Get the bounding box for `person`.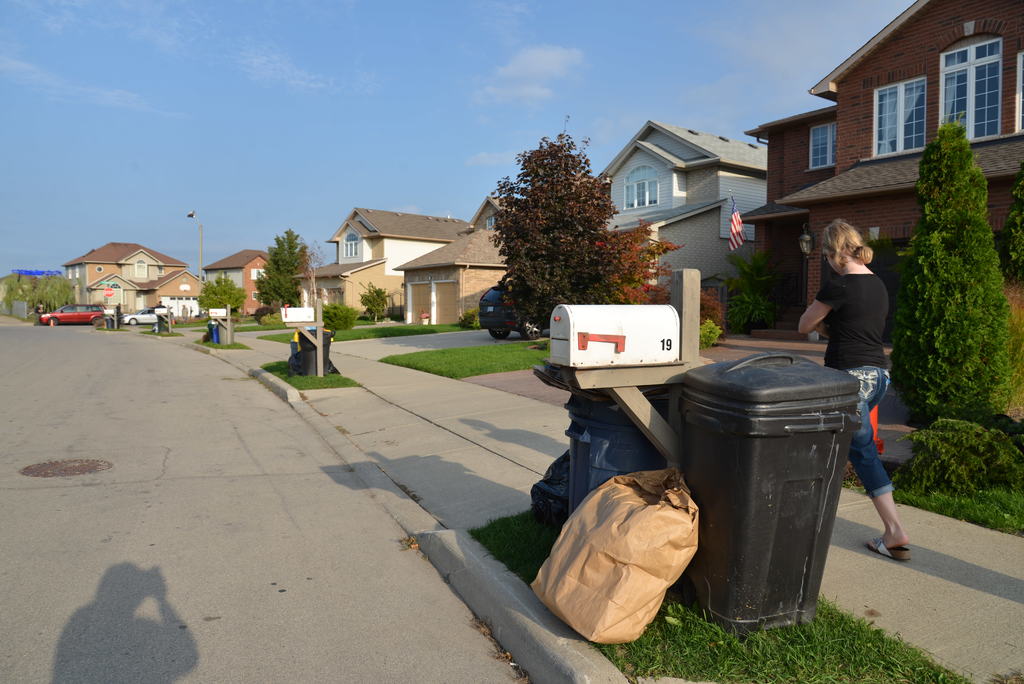
x1=65 y1=556 x2=183 y2=678.
